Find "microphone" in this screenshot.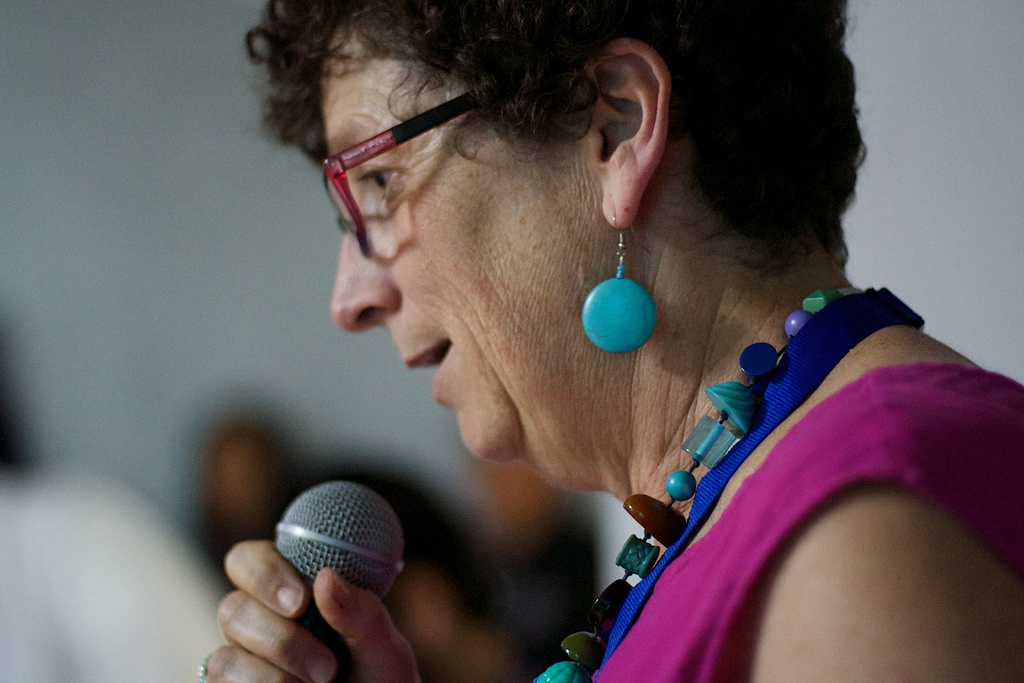
The bounding box for "microphone" is (270,482,409,682).
